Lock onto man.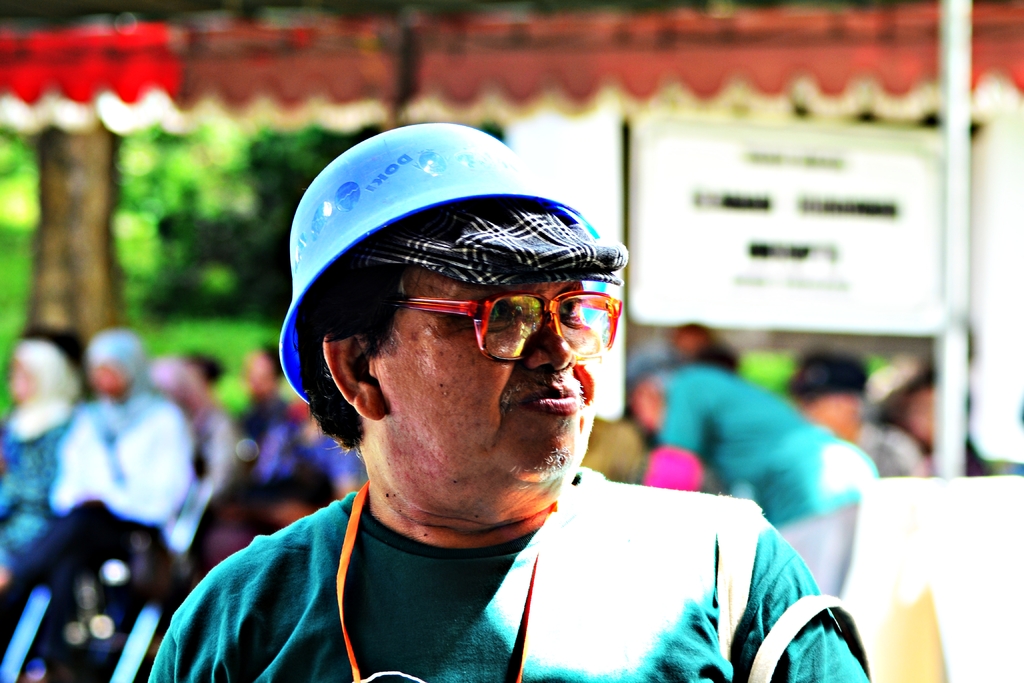
Locked: (left=212, top=181, right=686, bottom=669).
